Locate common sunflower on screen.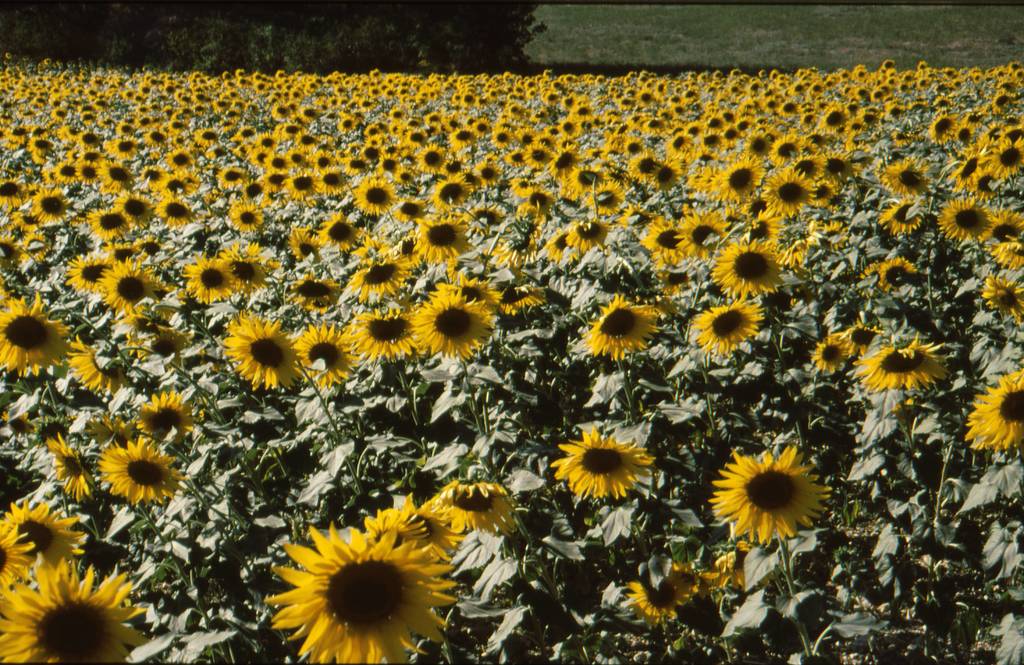
On screen at {"x1": 413, "y1": 287, "x2": 498, "y2": 357}.
